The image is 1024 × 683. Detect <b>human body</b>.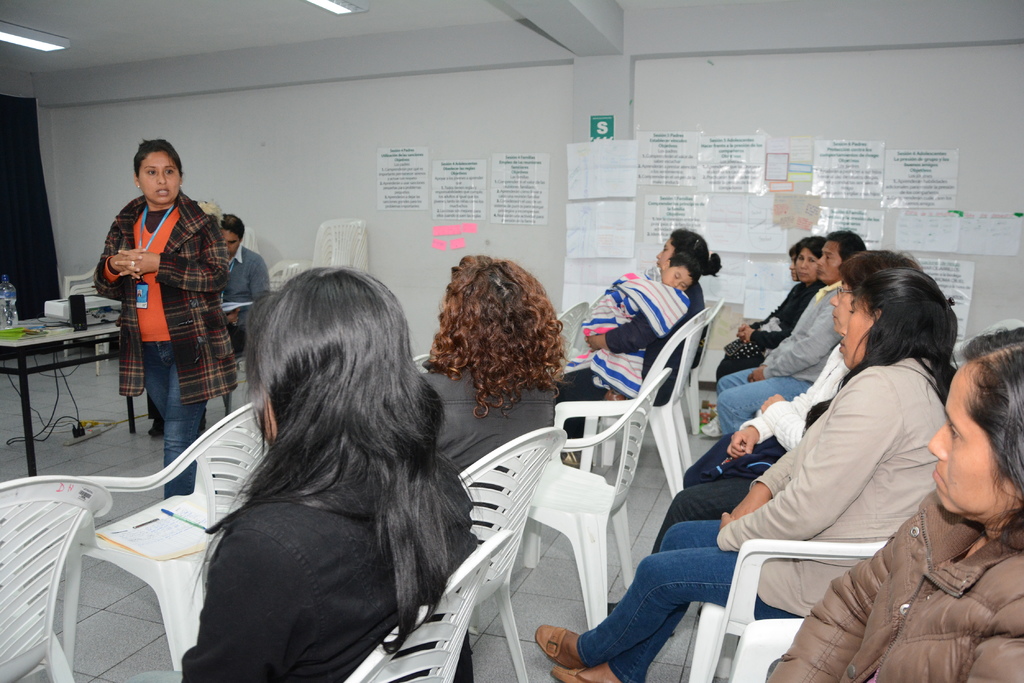
Detection: detection(572, 229, 712, 440).
